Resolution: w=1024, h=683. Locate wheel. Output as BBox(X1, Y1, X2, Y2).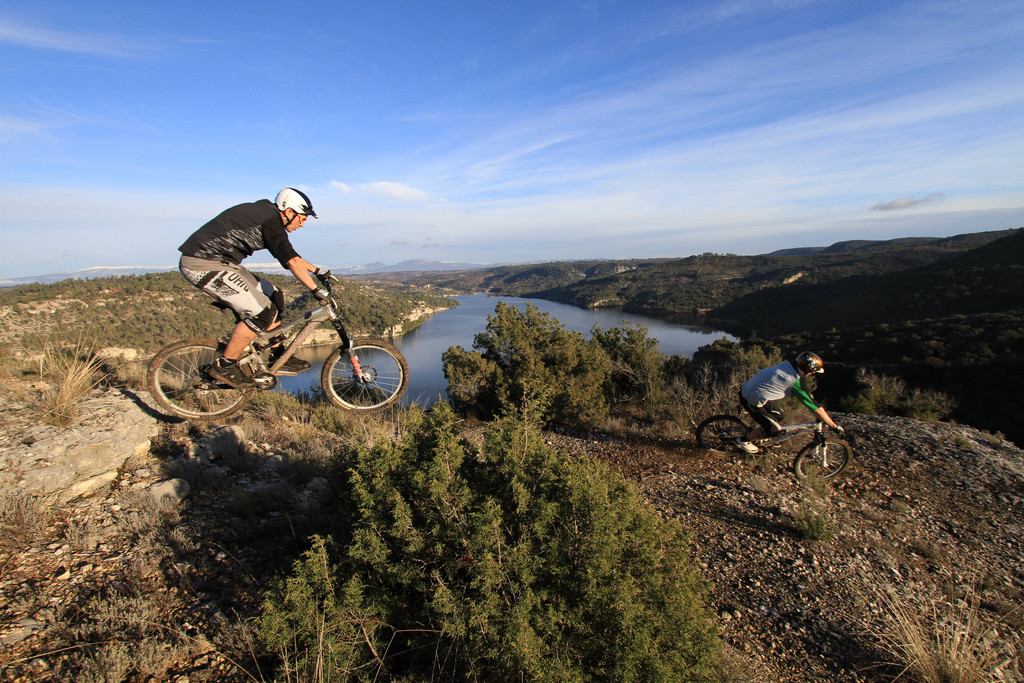
BBox(695, 416, 751, 452).
